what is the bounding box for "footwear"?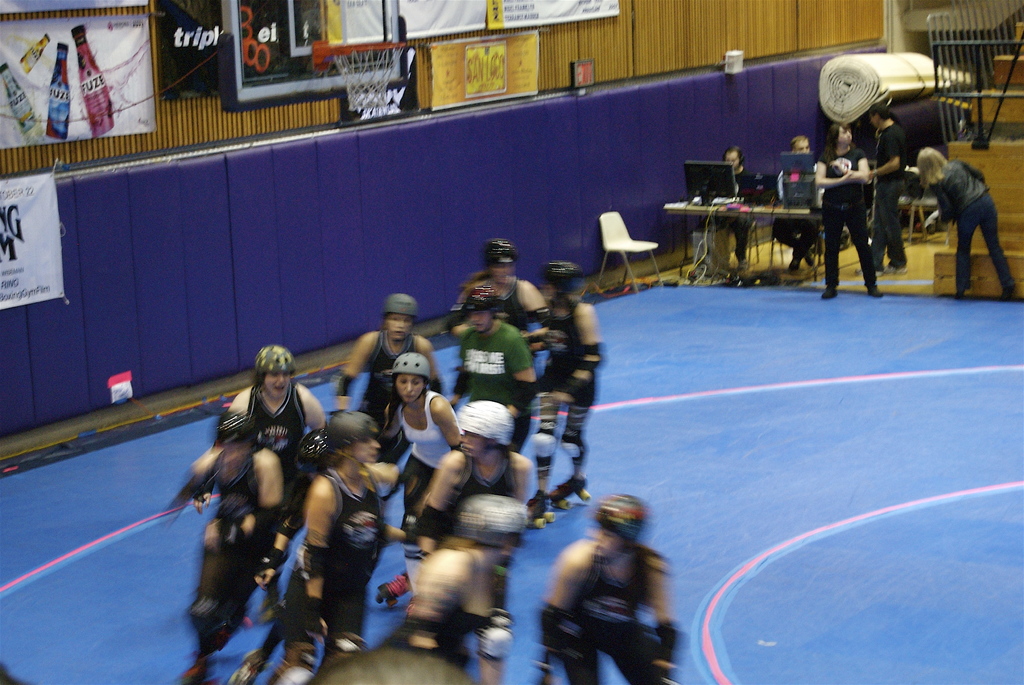
(x1=527, y1=491, x2=554, y2=531).
